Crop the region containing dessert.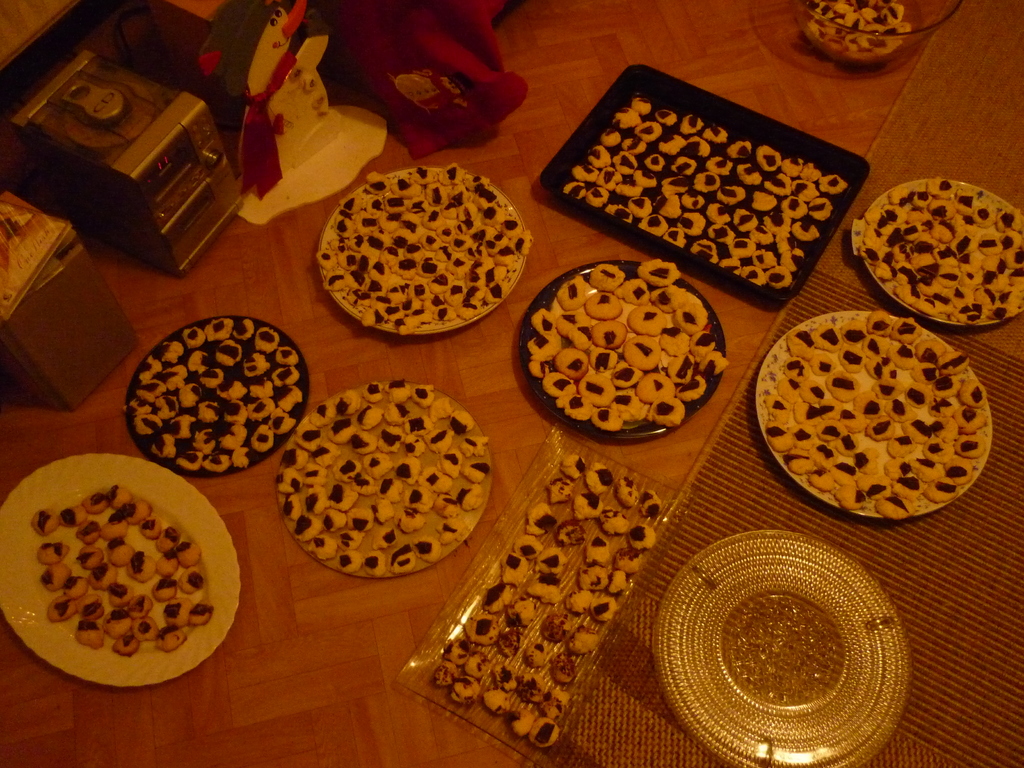
Crop region: x1=846 y1=182 x2=1018 y2=325.
